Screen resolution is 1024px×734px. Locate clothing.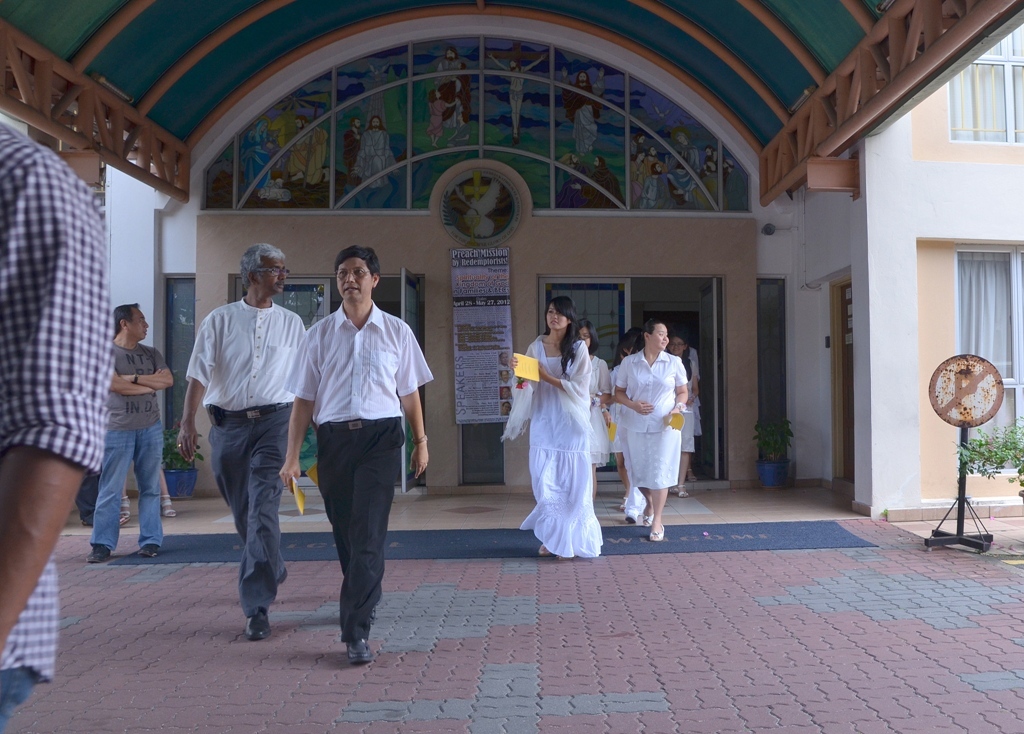
box(445, 121, 468, 149).
